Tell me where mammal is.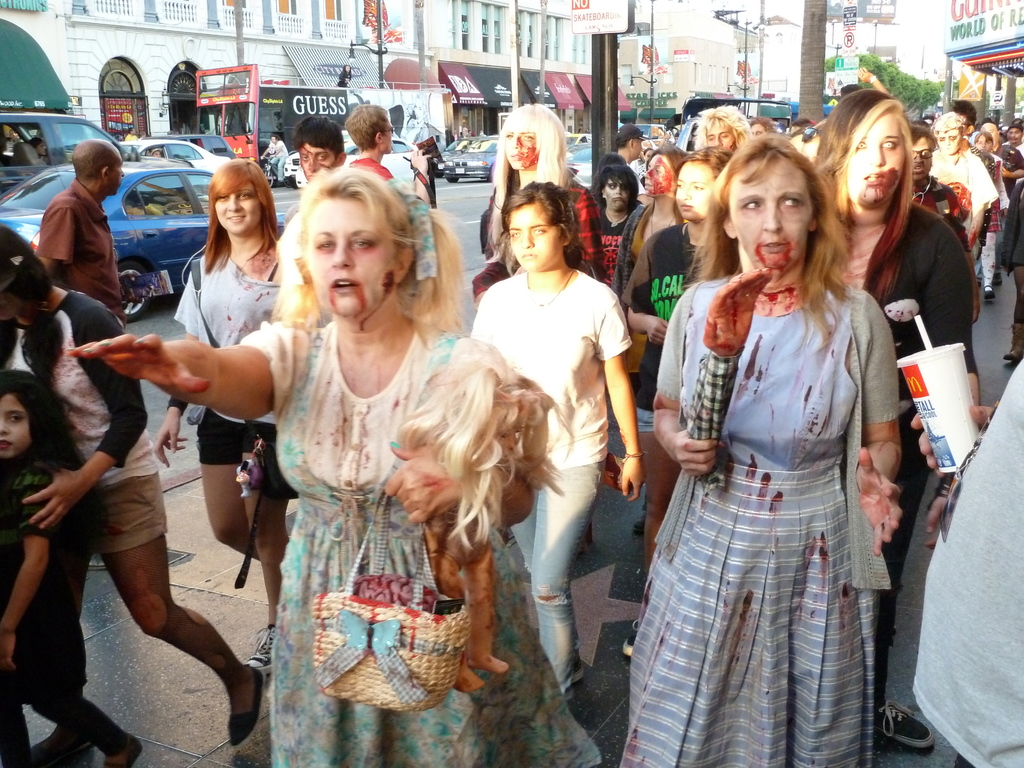
mammal is at [left=642, top=148, right=652, bottom=162].
